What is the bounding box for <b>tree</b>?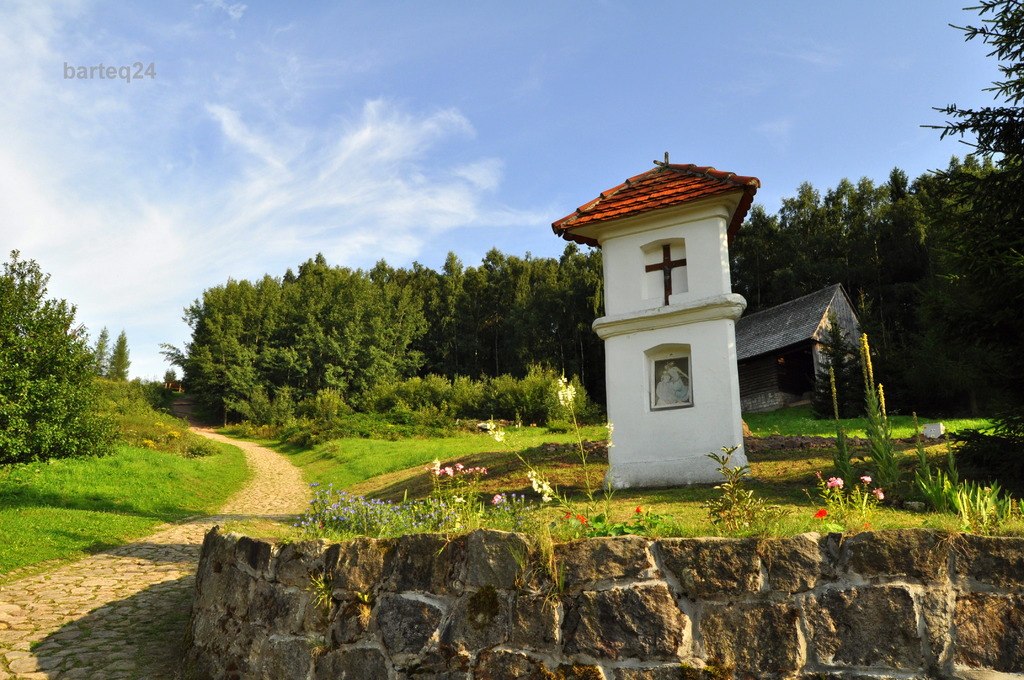
region(88, 320, 111, 380).
